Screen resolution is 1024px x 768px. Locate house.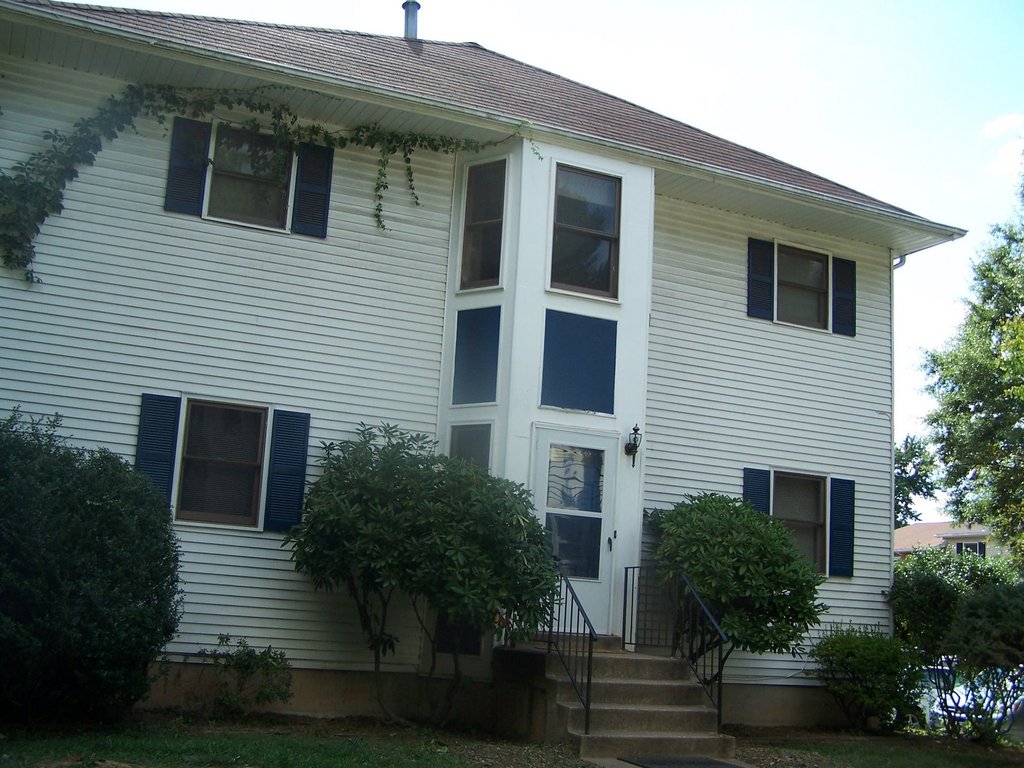
box(888, 515, 1022, 585).
